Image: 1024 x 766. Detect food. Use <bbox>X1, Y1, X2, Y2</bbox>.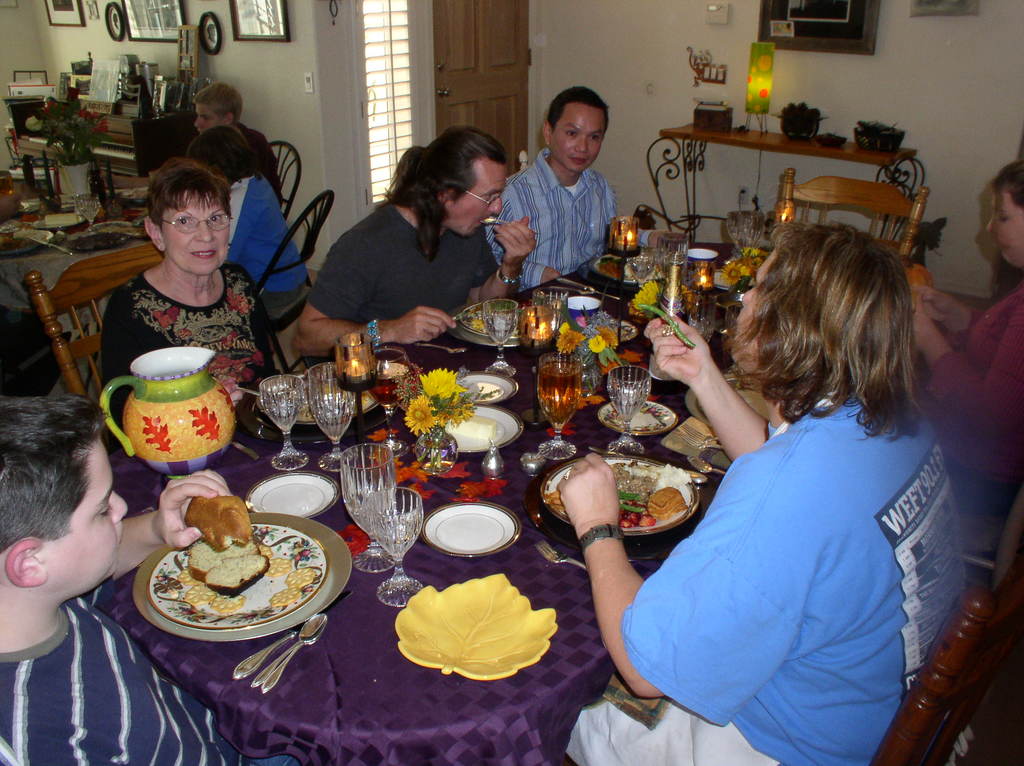
<bbox>470, 311, 522, 339</bbox>.
